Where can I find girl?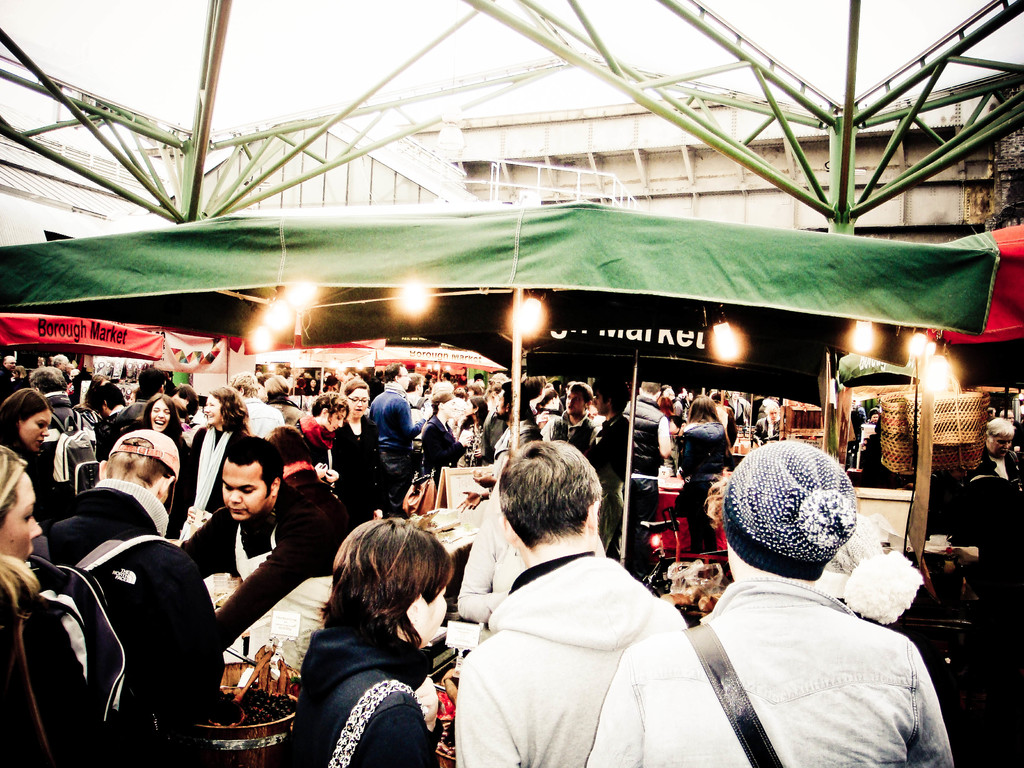
You can find it at detection(0, 441, 90, 767).
